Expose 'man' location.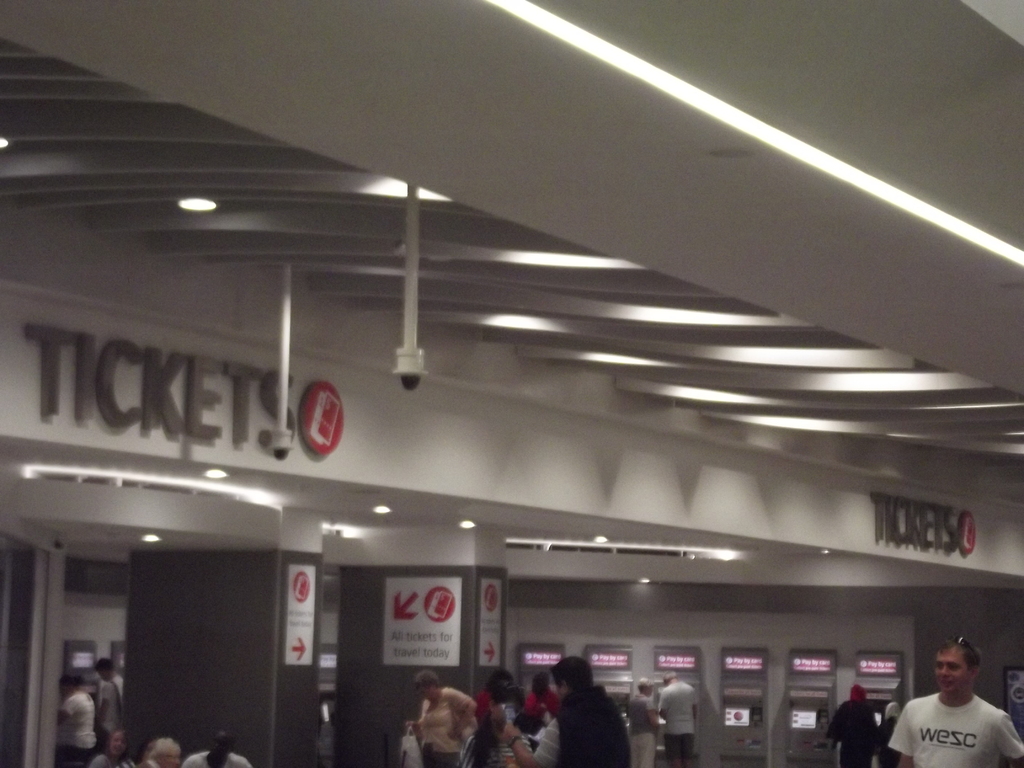
Exposed at crop(890, 638, 1021, 767).
